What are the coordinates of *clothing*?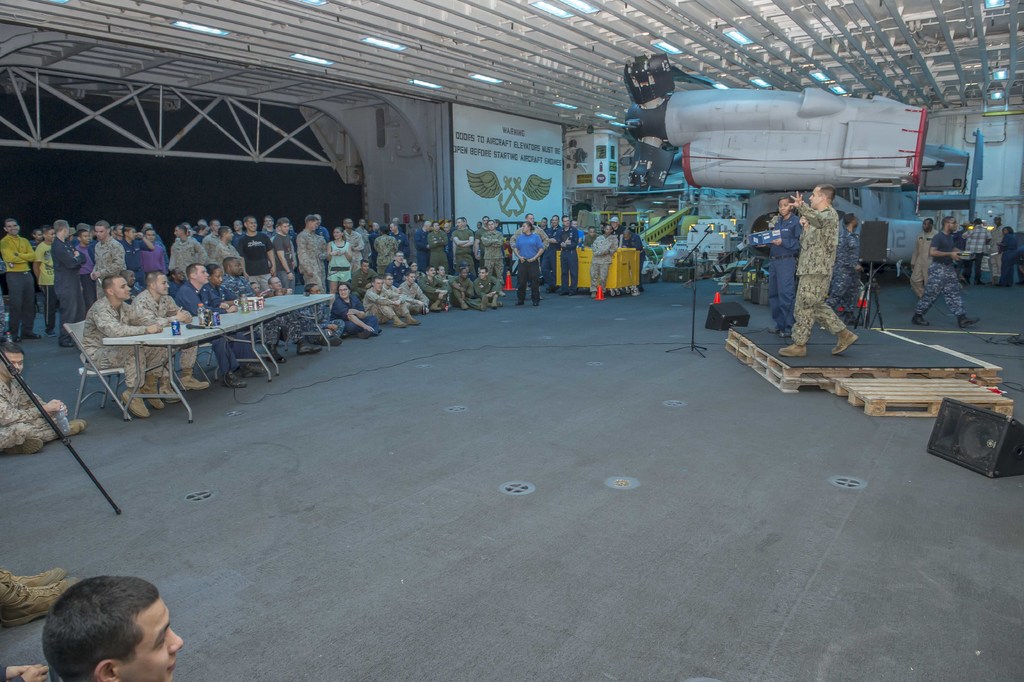
bbox=(79, 292, 175, 387).
